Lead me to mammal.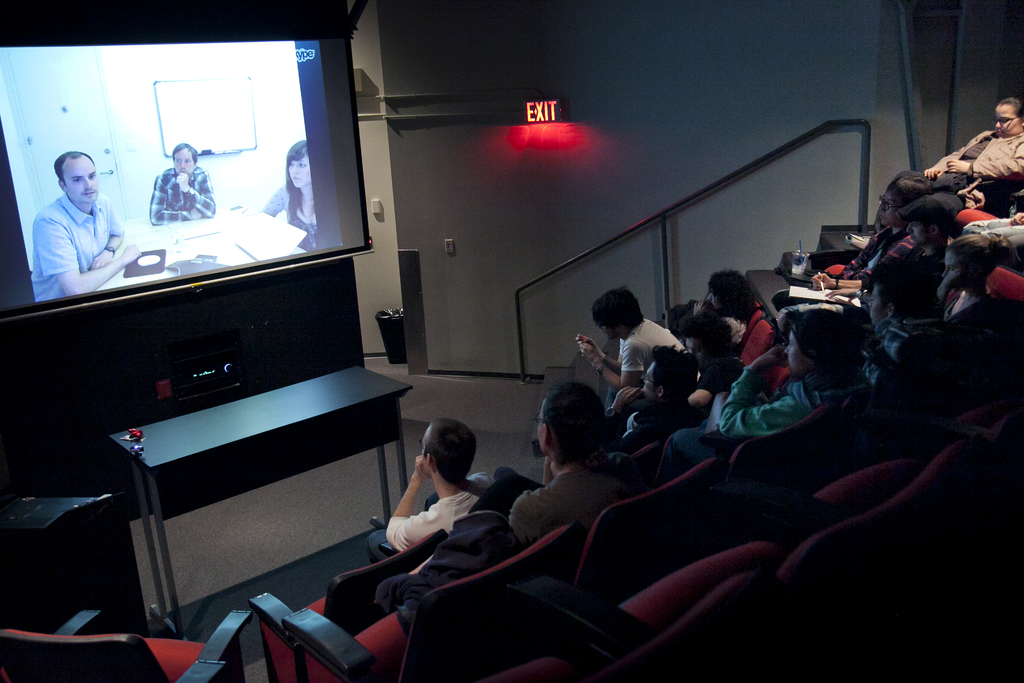
Lead to Rect(880, 92, 1023, 220).
